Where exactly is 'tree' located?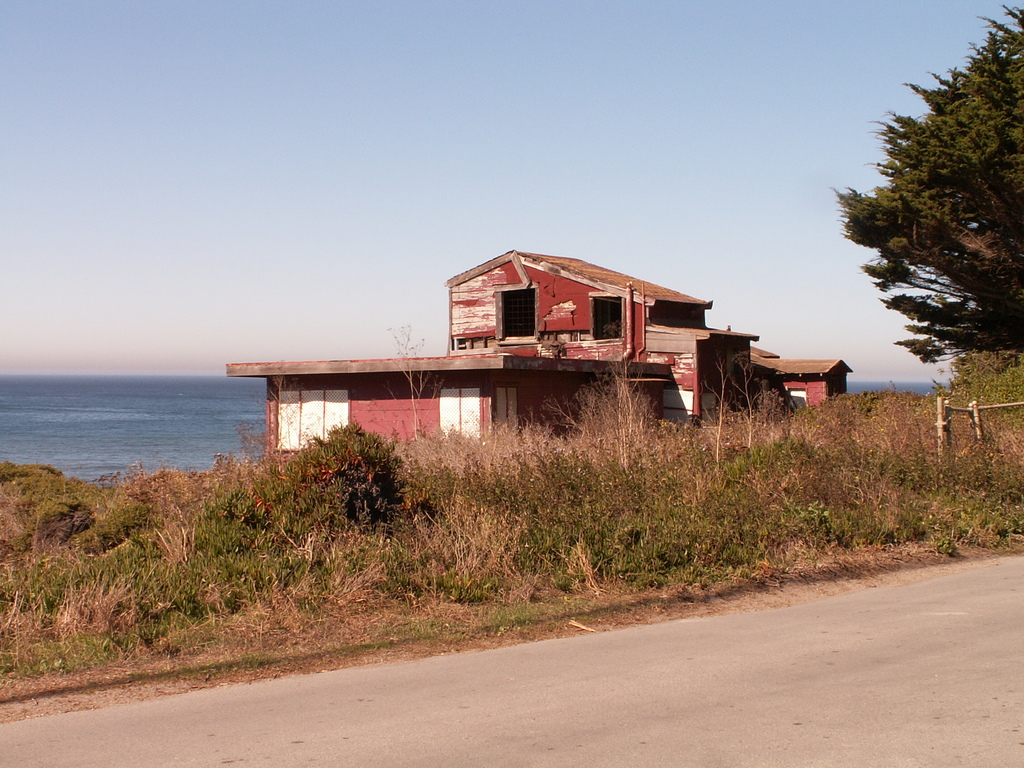
Its bounding box is (x1=827, y1=0, x2=1023, y2=366).
